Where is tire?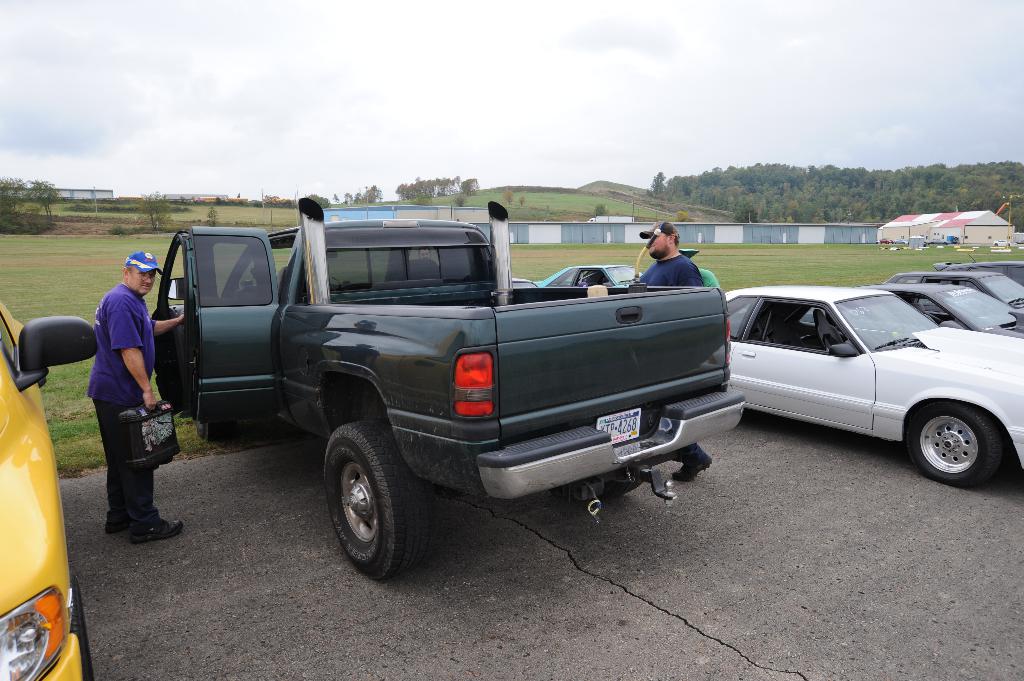
rect(314, 420, 442, 584).
